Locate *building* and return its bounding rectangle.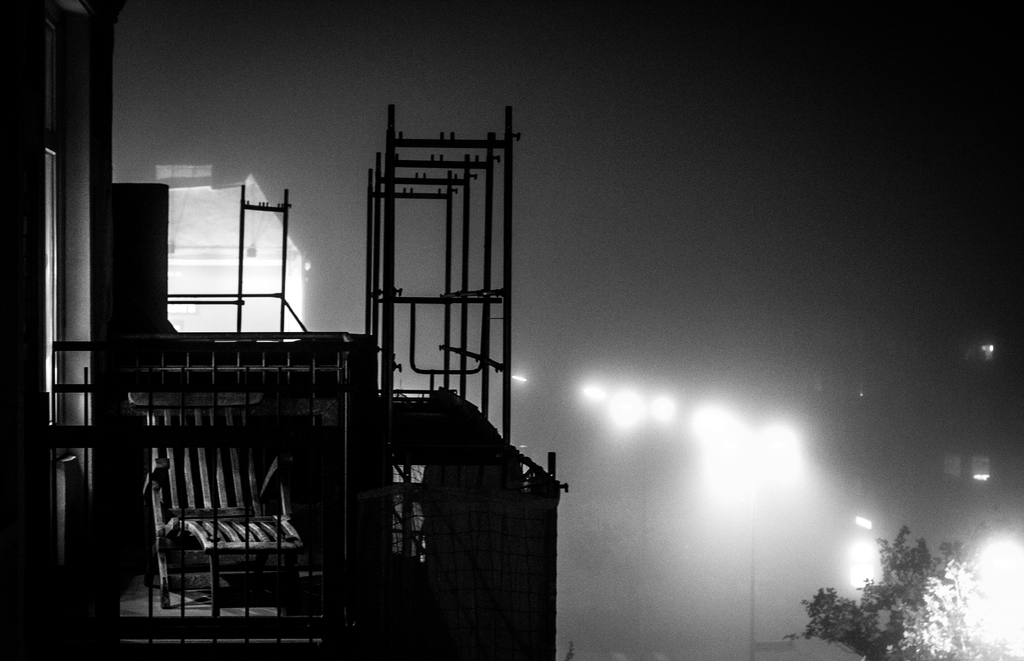
locate(5, 0, 565, 660).
